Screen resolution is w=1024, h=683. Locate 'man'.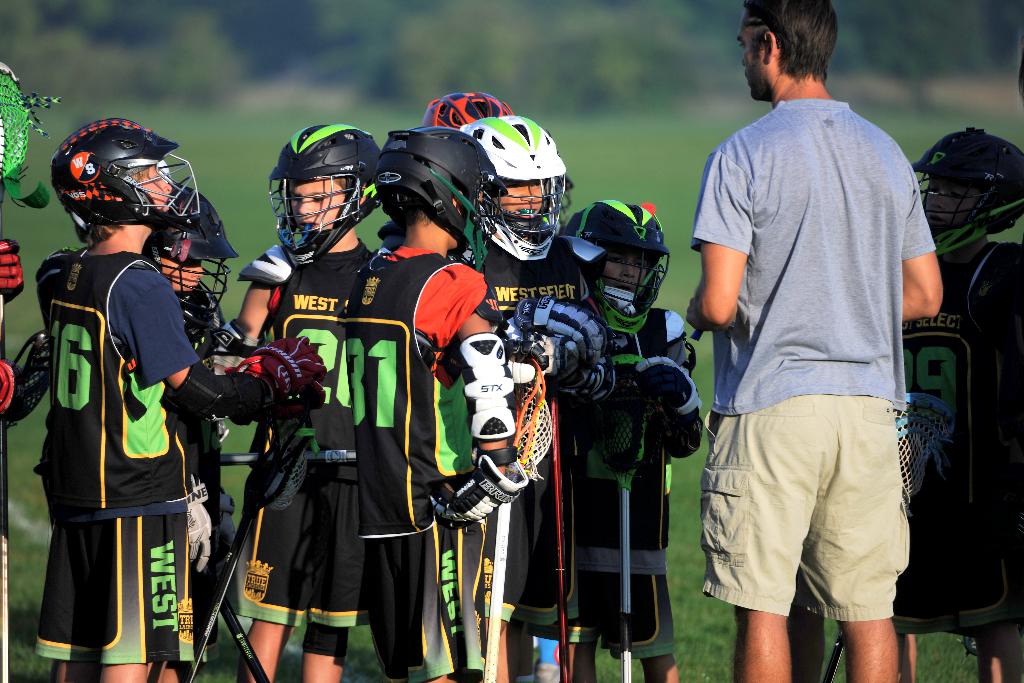
select_region(310, 87, 529, 682).
